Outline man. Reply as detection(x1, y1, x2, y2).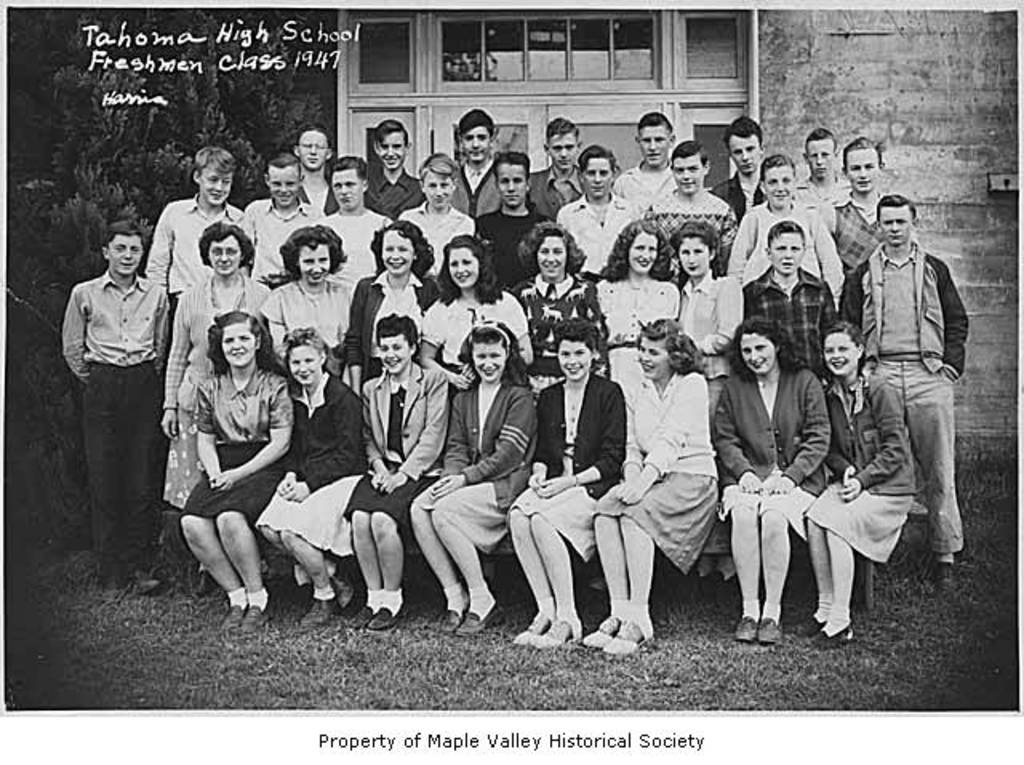
detection(230, 141, 322, 282).
